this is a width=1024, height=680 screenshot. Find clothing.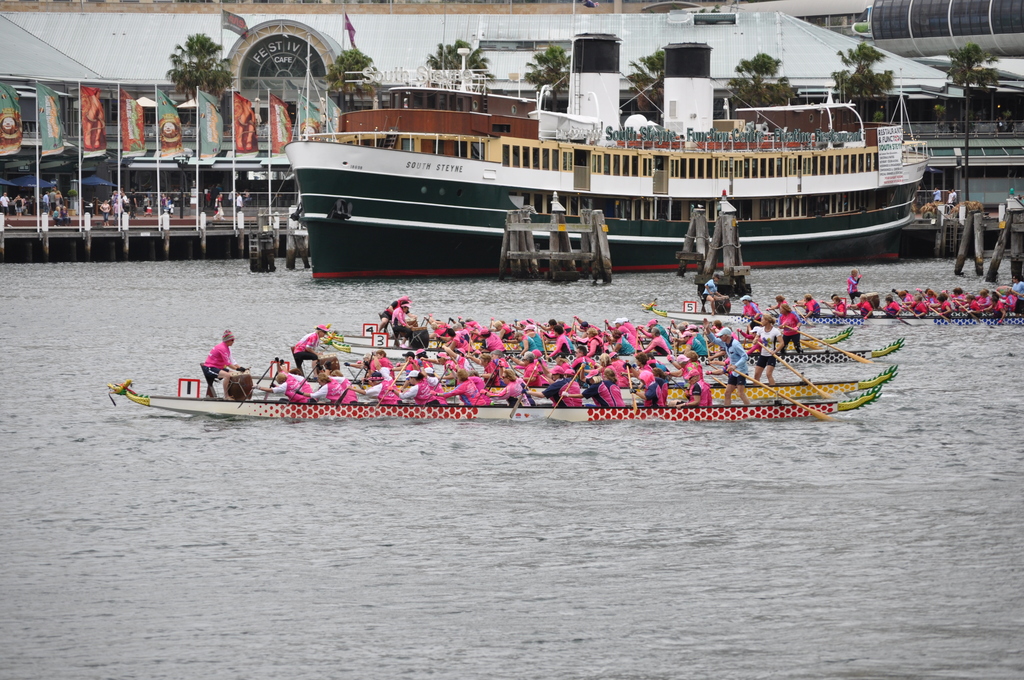
Bounding box: detection(609, 358, 632, 384).
